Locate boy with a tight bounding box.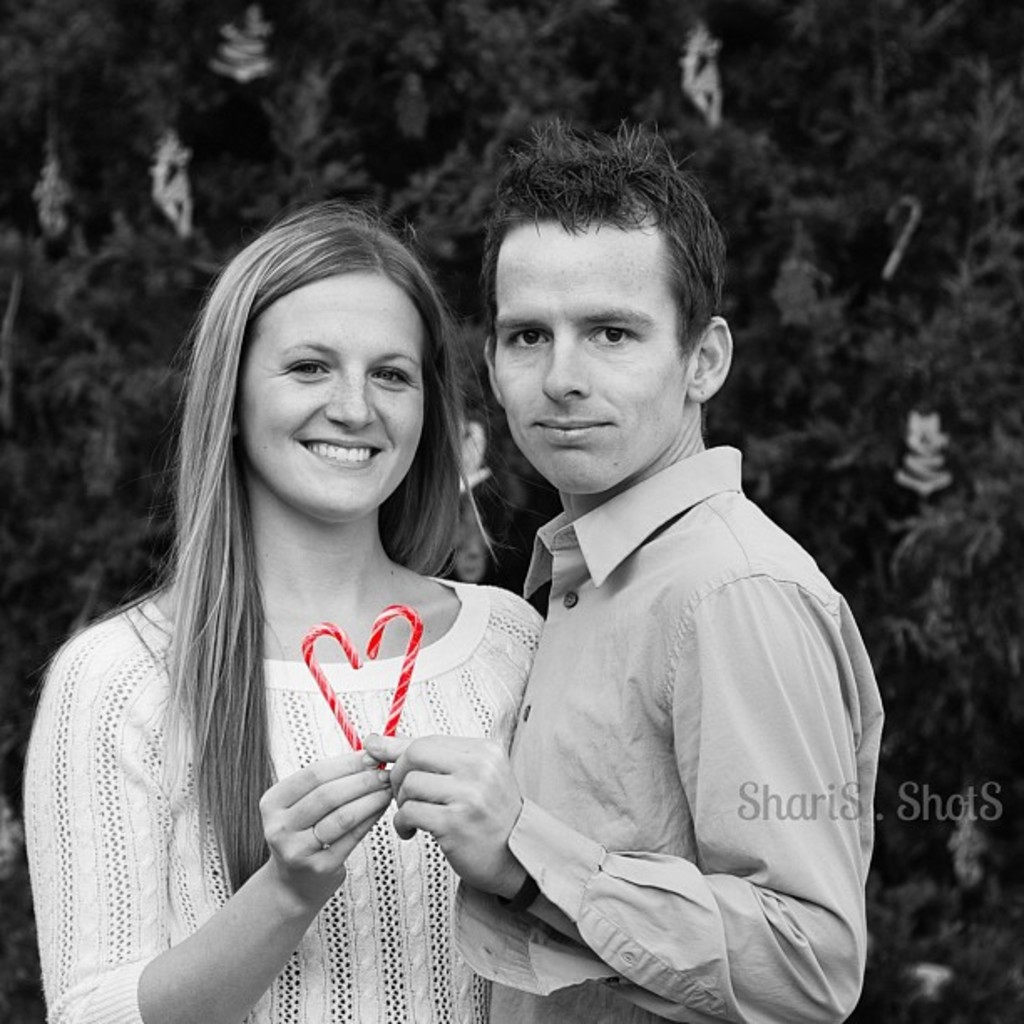
box=[432, 120, 888, 1021].
